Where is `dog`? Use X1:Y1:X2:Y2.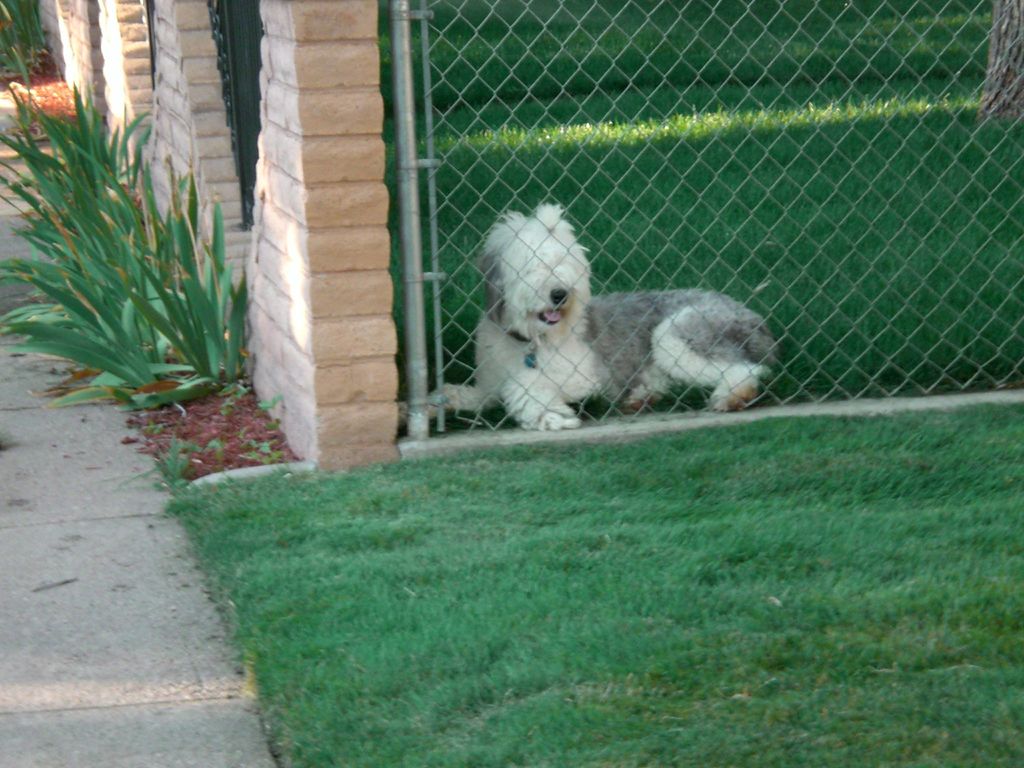
397:205:782:435.
